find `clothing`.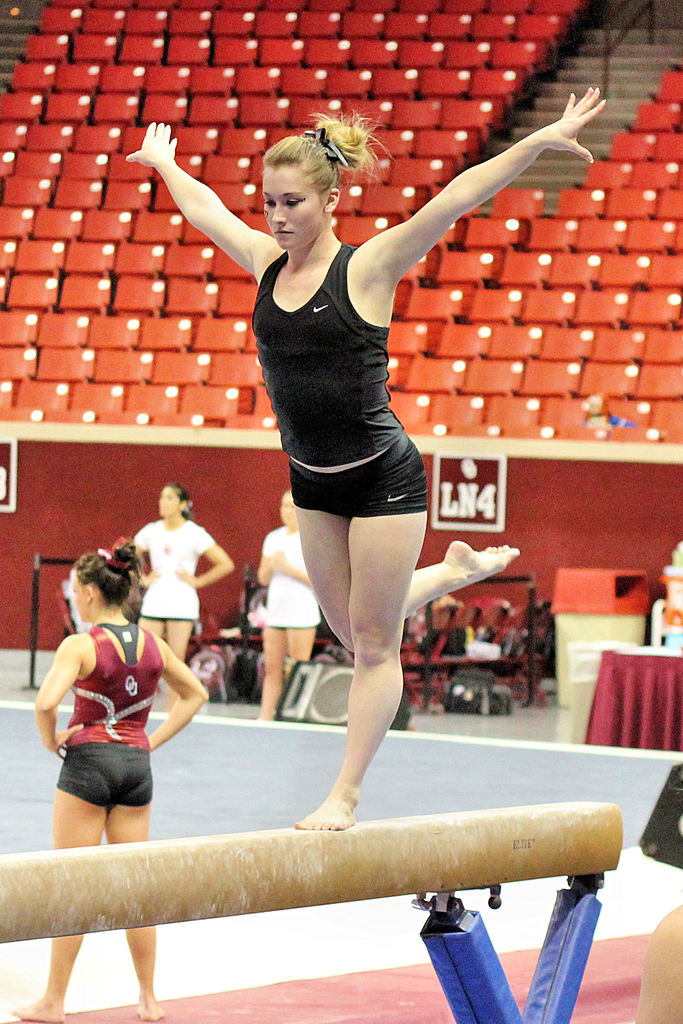
bbox=[54, 620, 164, 816].
